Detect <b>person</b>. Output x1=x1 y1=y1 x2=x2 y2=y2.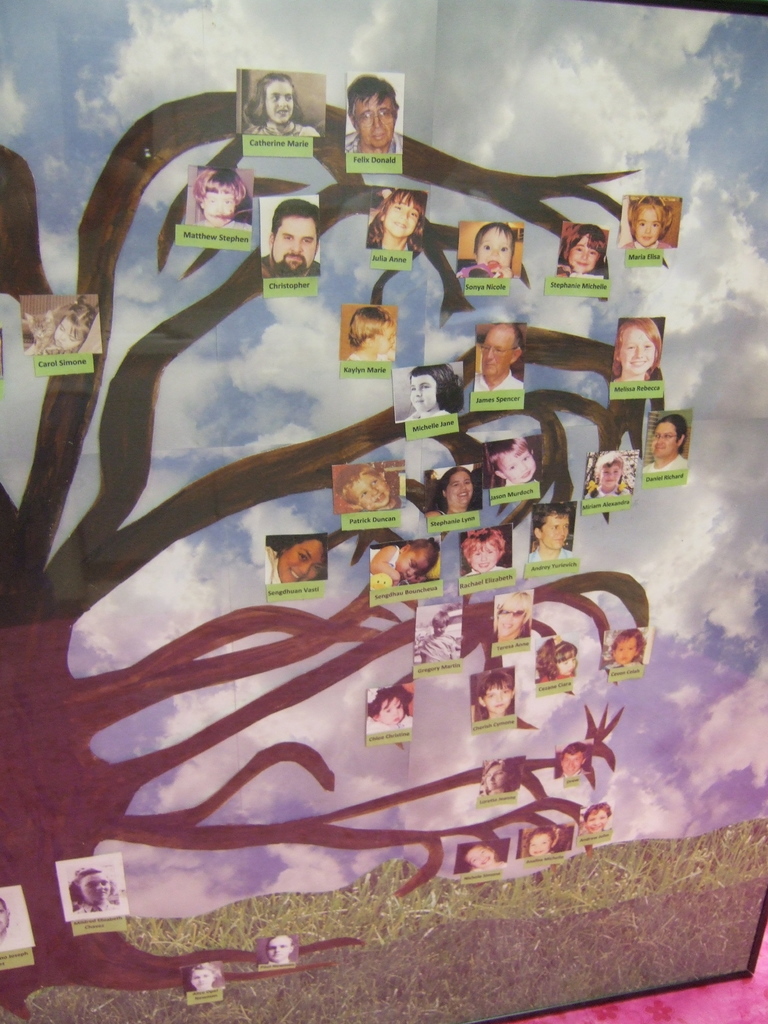
x1=344 y1=70 x2=404 y2=154.
